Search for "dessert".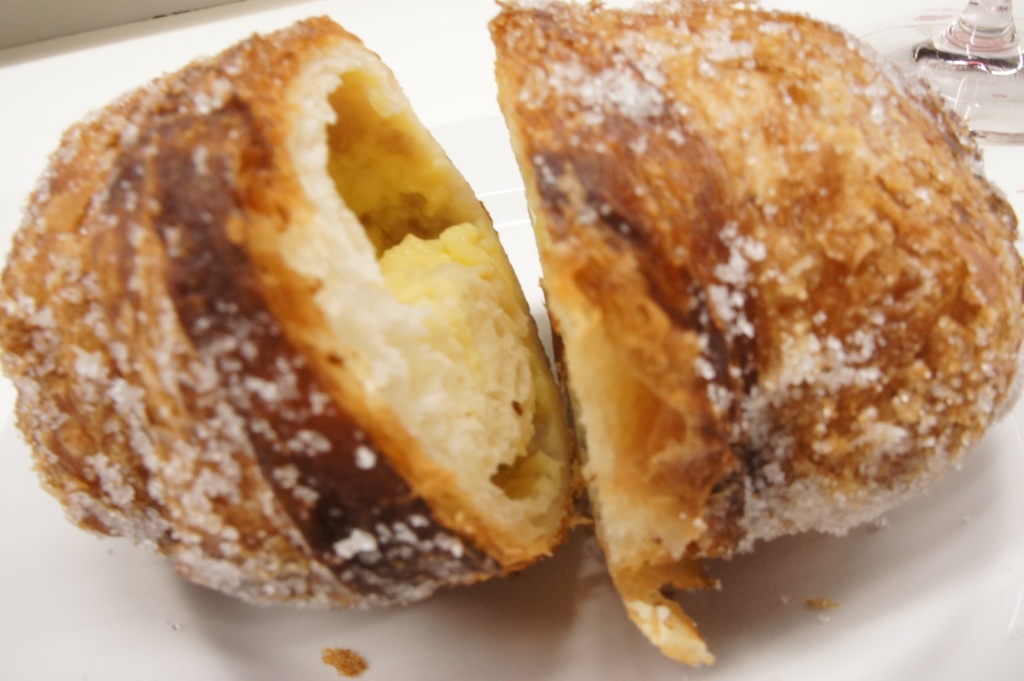
Found at bbox=(12, 7, 591, 631).
